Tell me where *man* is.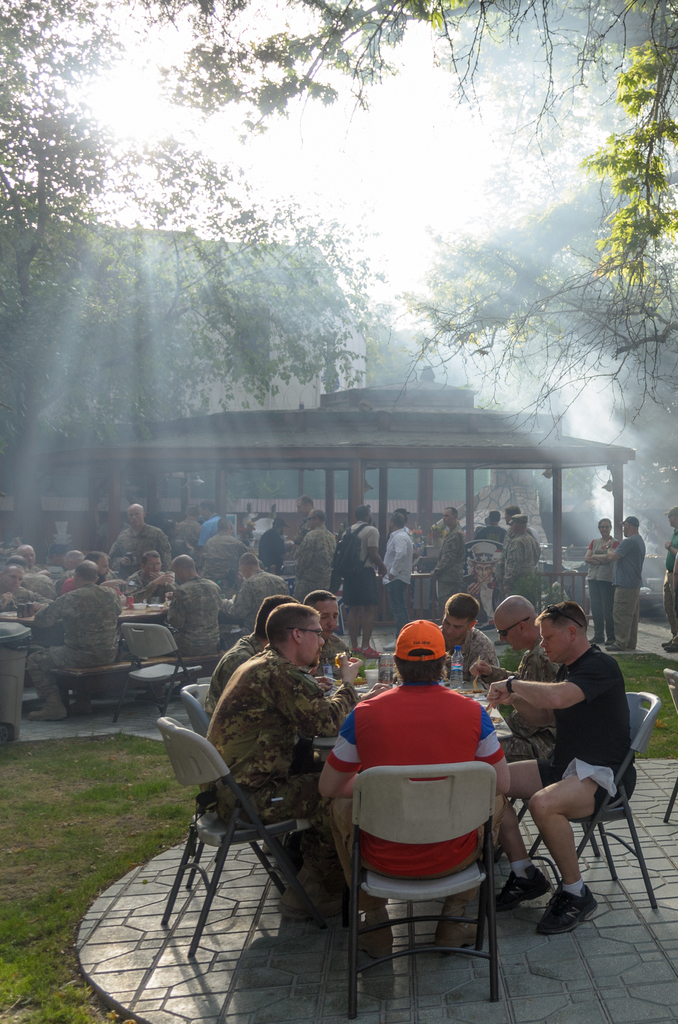
*man* is at <bbox>479, 508, 507, 541</bbox>.
